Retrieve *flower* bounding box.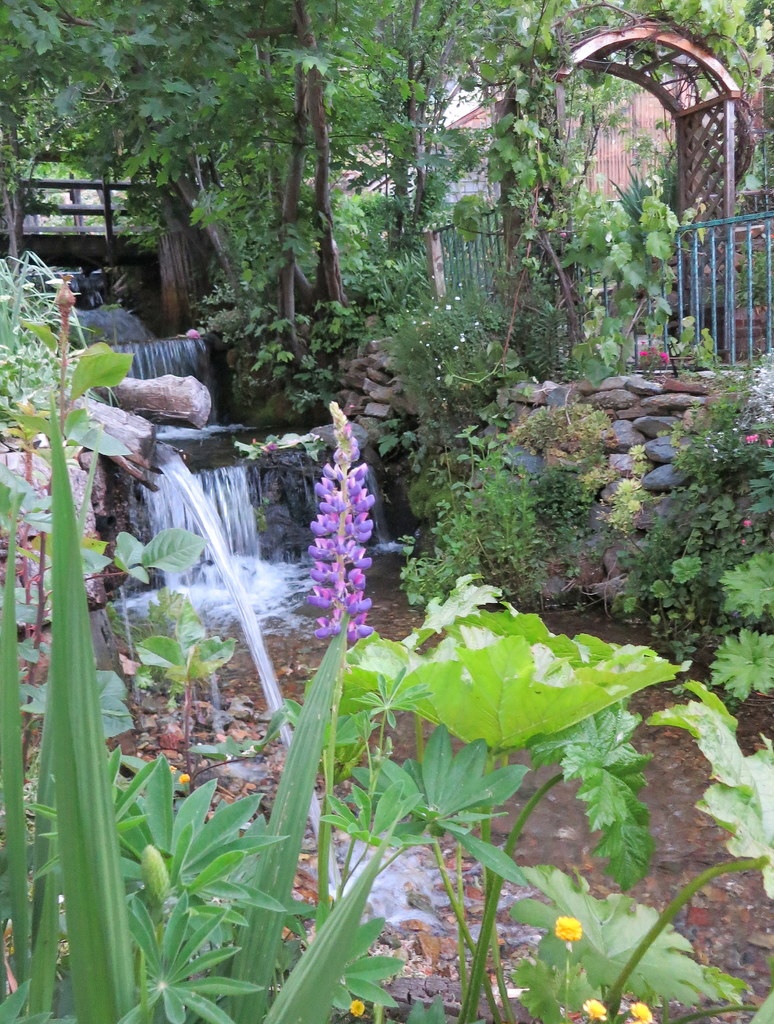
Bounding box: 347:998:366:1021.
